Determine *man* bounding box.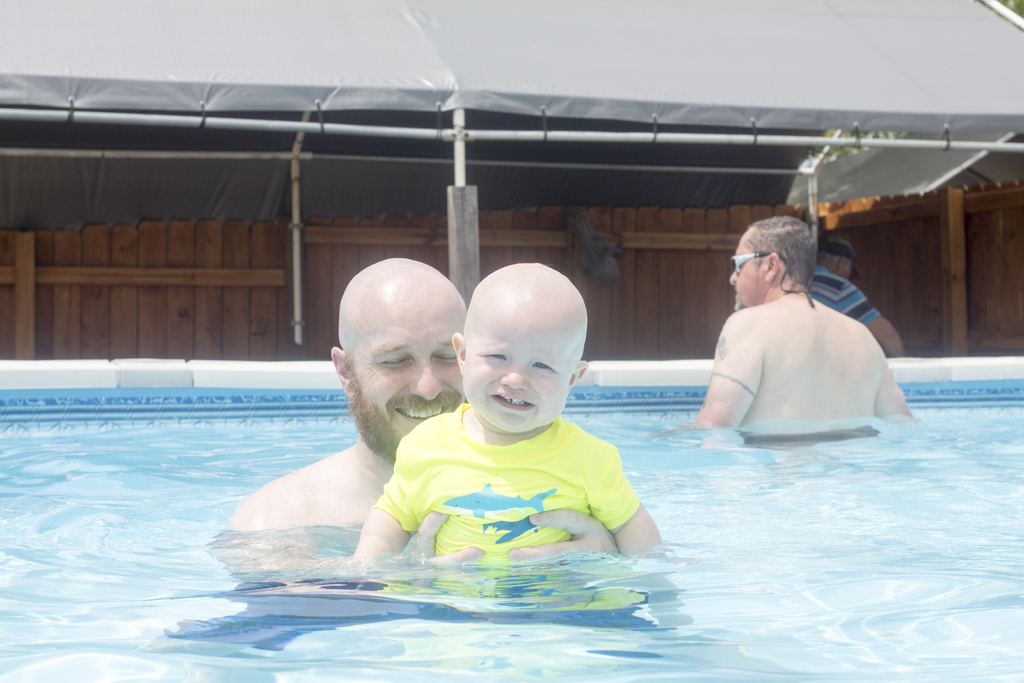
Determined: detection(735, 238, 913, 365).
